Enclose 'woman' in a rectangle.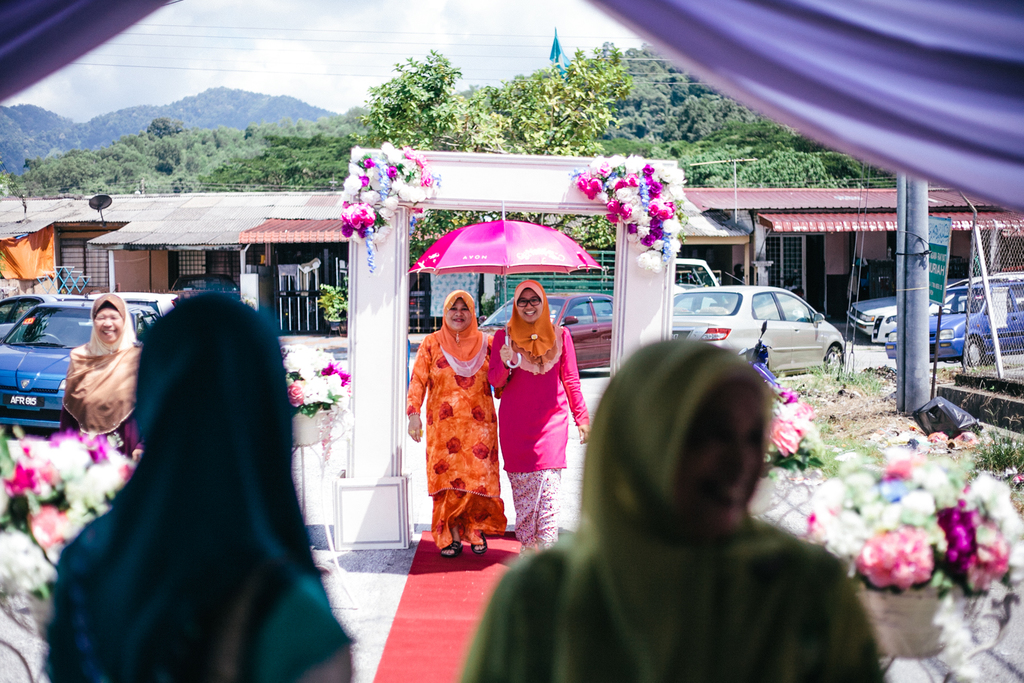
(left=408, top=289, right=507, bottom=557).
